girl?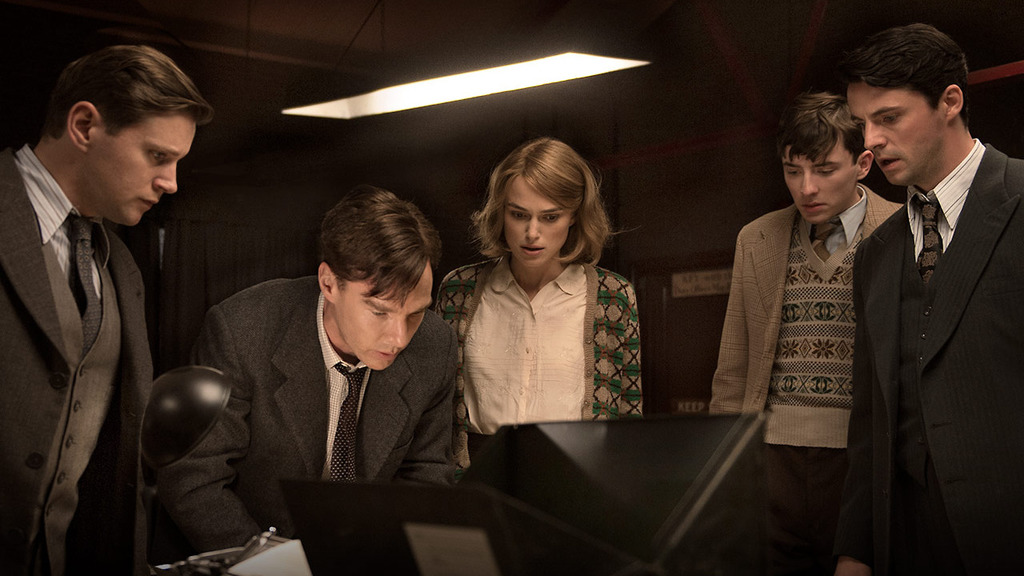
pyautogui.locateOnScreen(437, 140, 642, 467)
